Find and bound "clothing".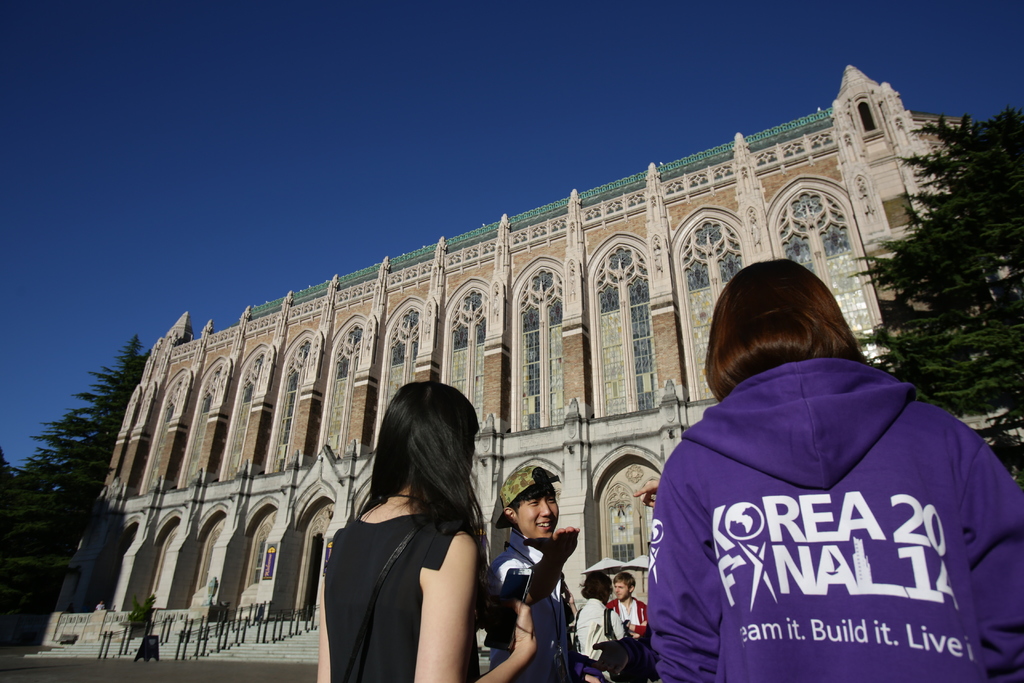
Bound: <box>321,506,460,682</box>.
